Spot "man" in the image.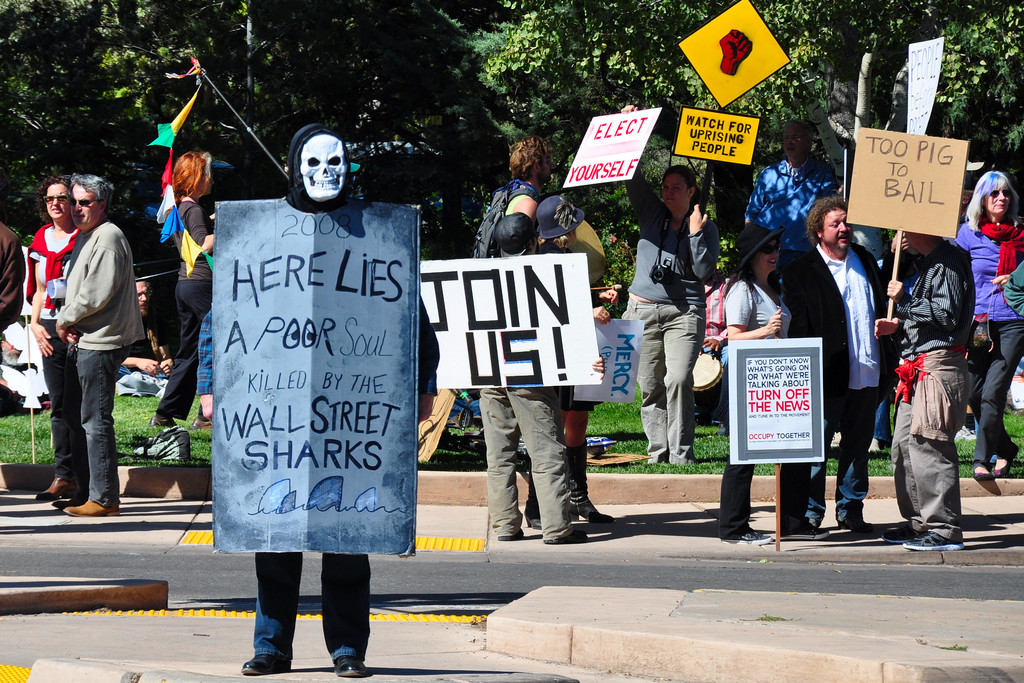
"man" found at [x1=872, y1=232, x2=980, y2=552].
